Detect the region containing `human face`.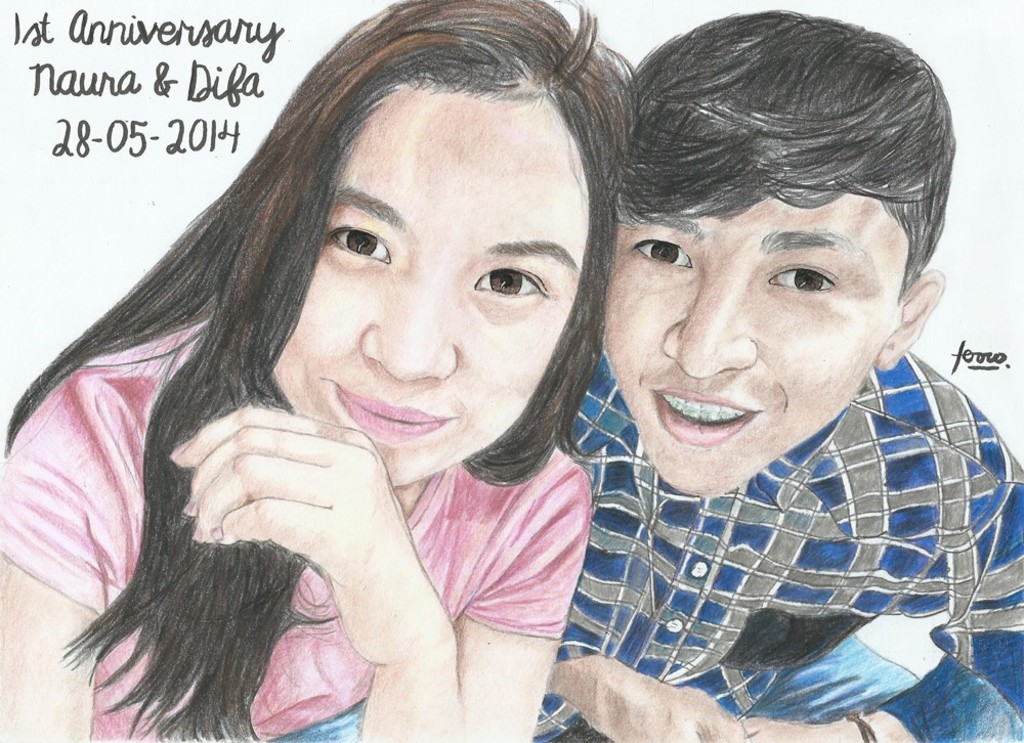
(x1=268, y1=101, x2=587, y2=490).
